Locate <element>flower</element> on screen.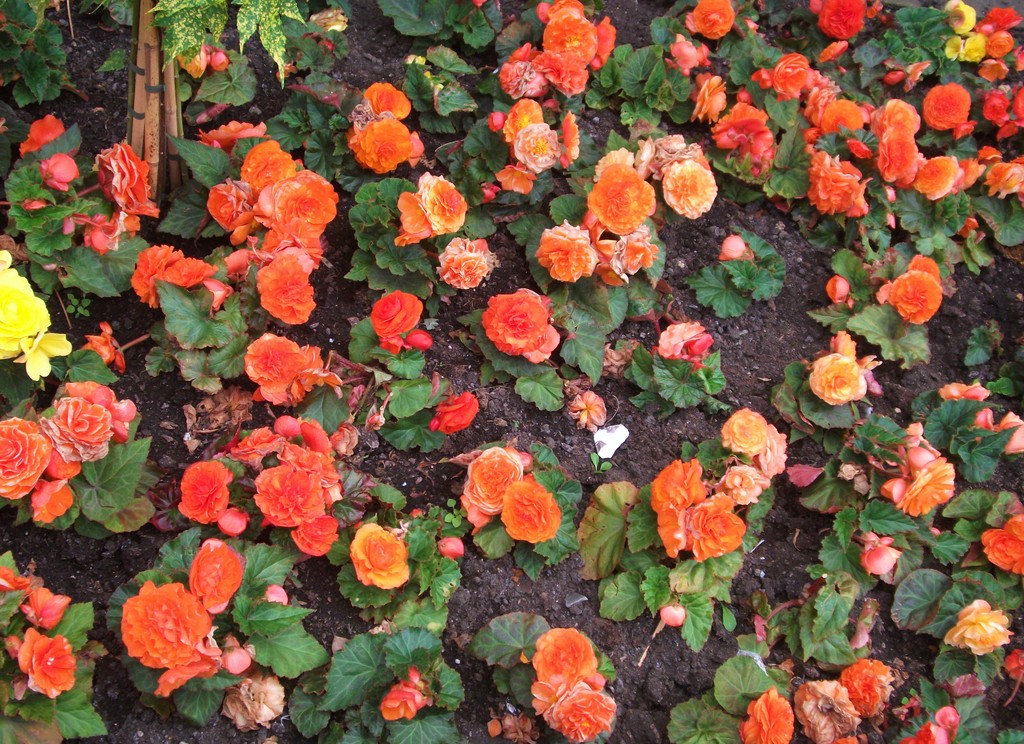
On screen at rect(598, 231, 653, 290).
